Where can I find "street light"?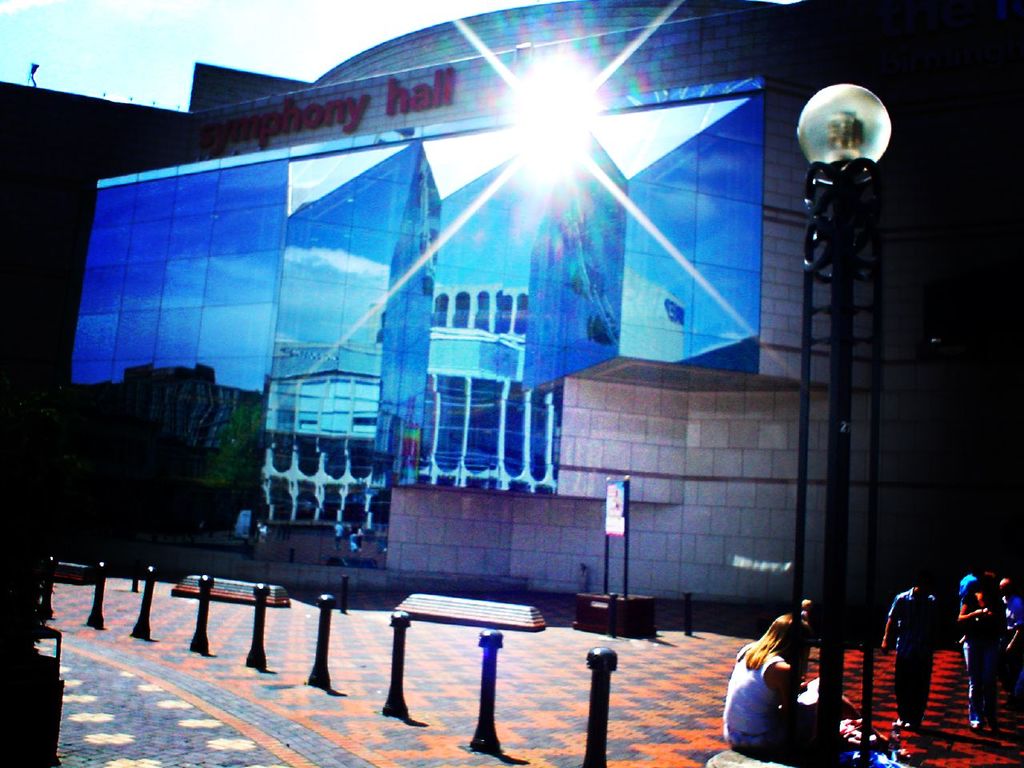
You can find it at box=[787, 52, 917, 602].
